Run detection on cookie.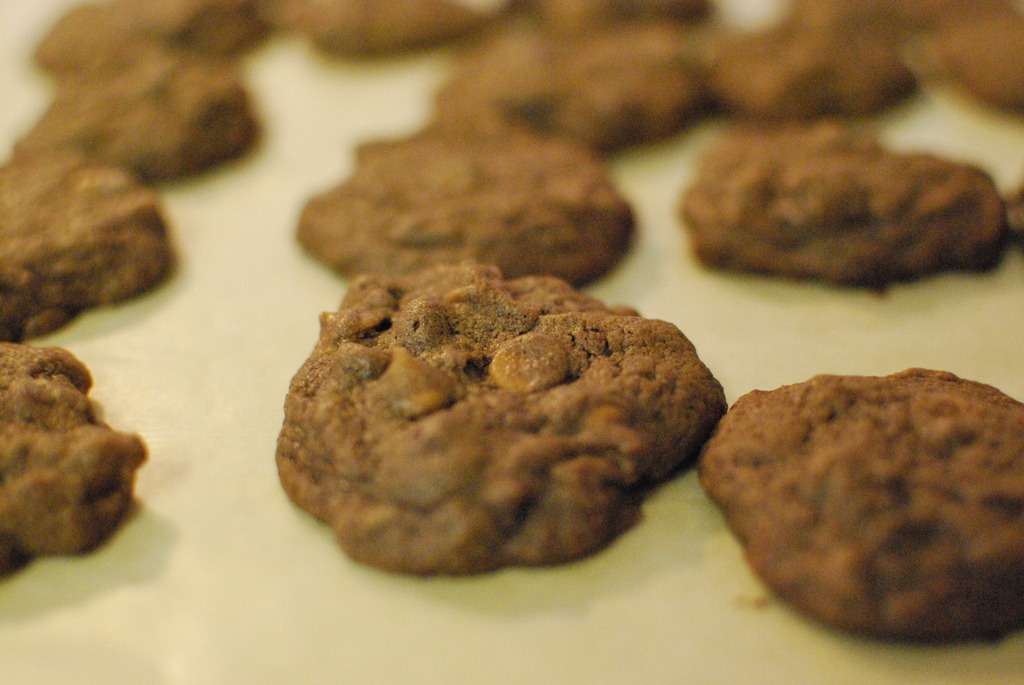
Result: 0, 337, 150, 576.
